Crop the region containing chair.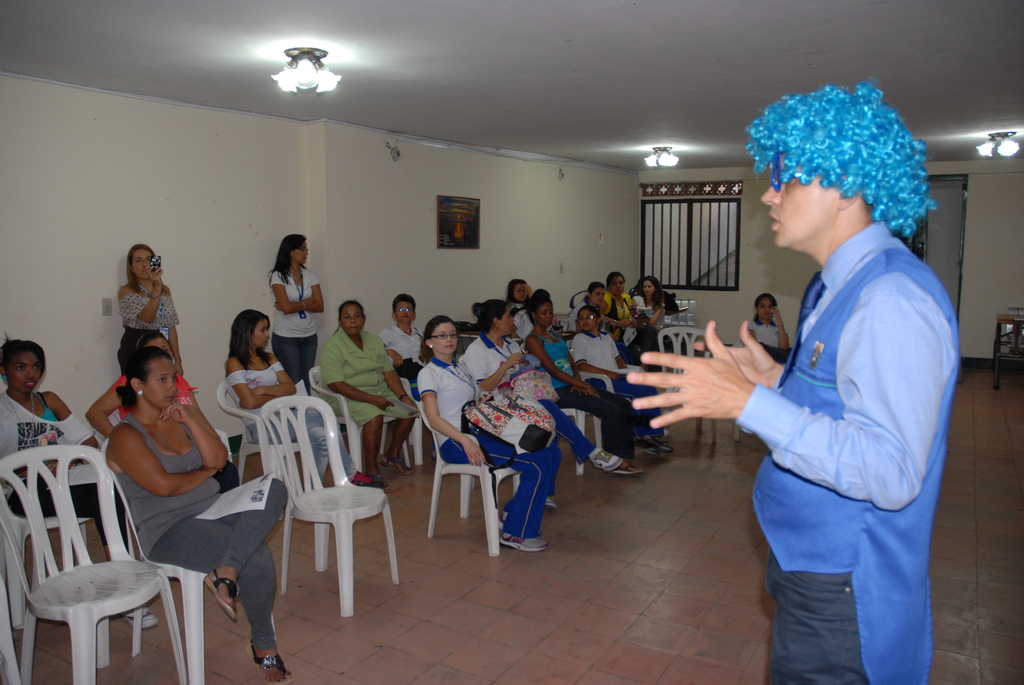
Crop region: select_region(650, 327, 712, 430).
